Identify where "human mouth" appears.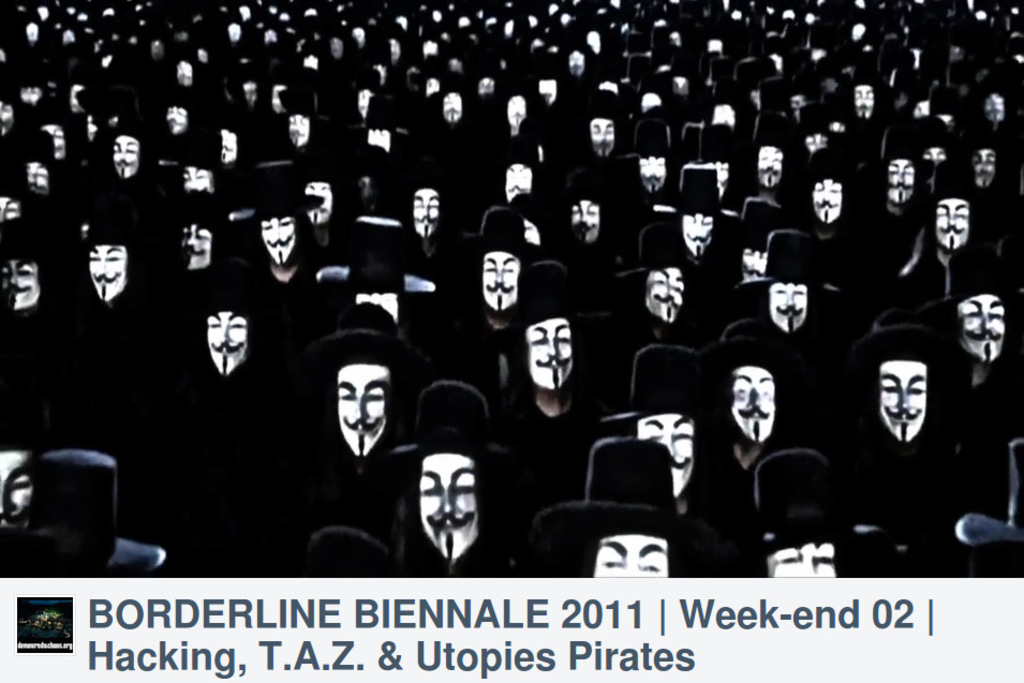
Appears at left=510, top=185, right=524, bottom=197.
